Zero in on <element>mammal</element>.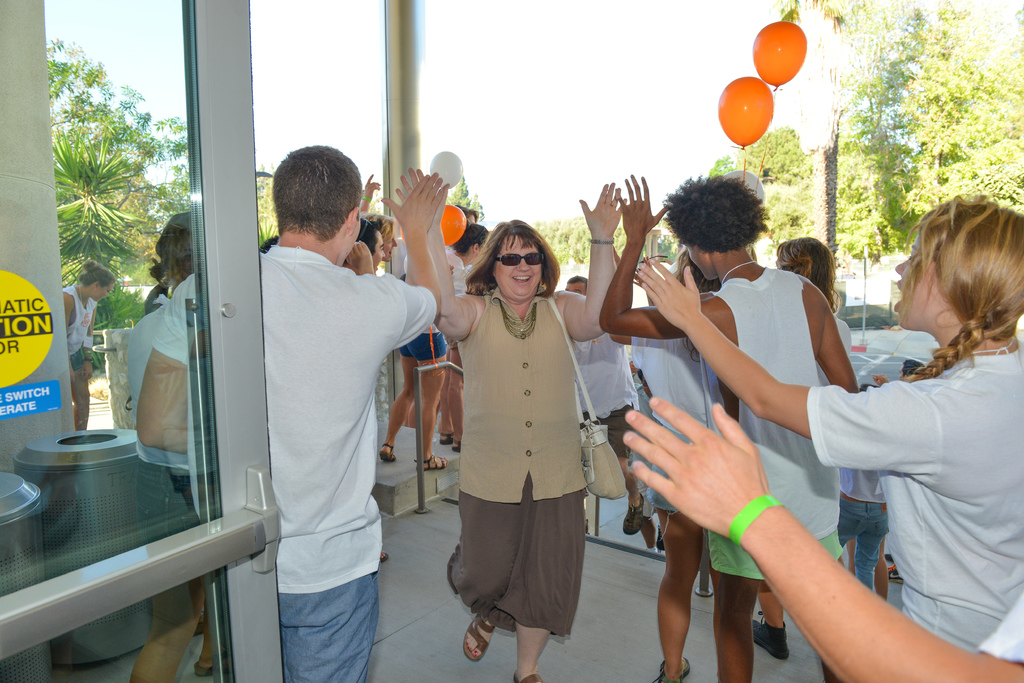
Zeroed in: (left=838, top=374, right=890, bottom=605).
